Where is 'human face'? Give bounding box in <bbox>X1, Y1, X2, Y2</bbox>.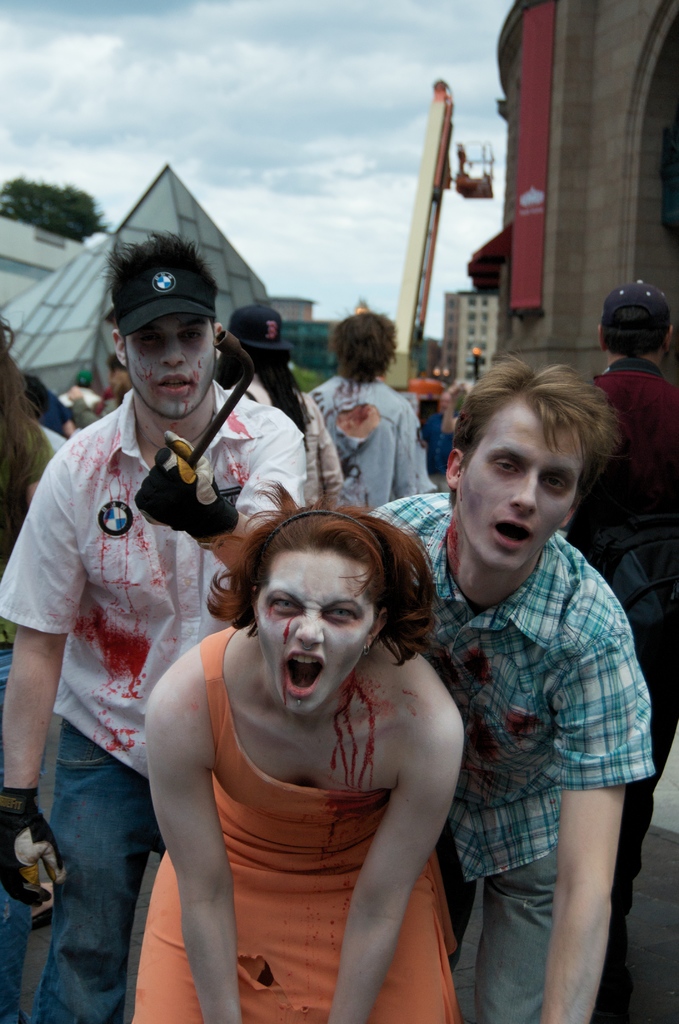
<bbox>466, 404, 586, 566</bbox>.
